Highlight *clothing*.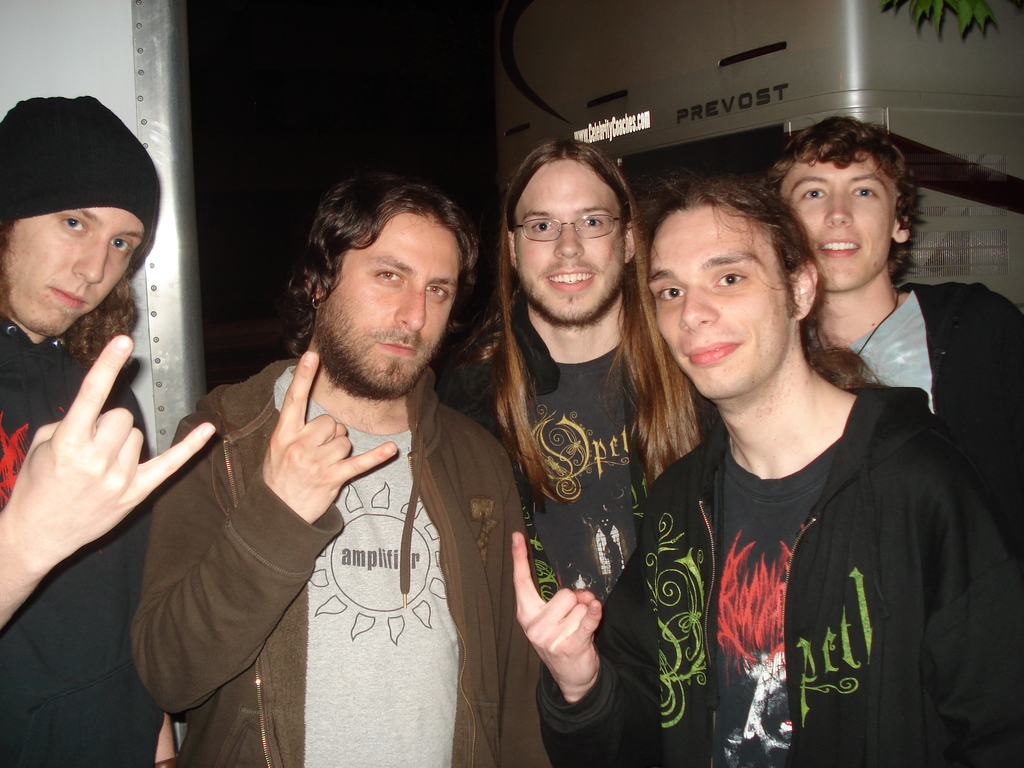
Highlighted region: bbox=(0, 326, 161, 767).
